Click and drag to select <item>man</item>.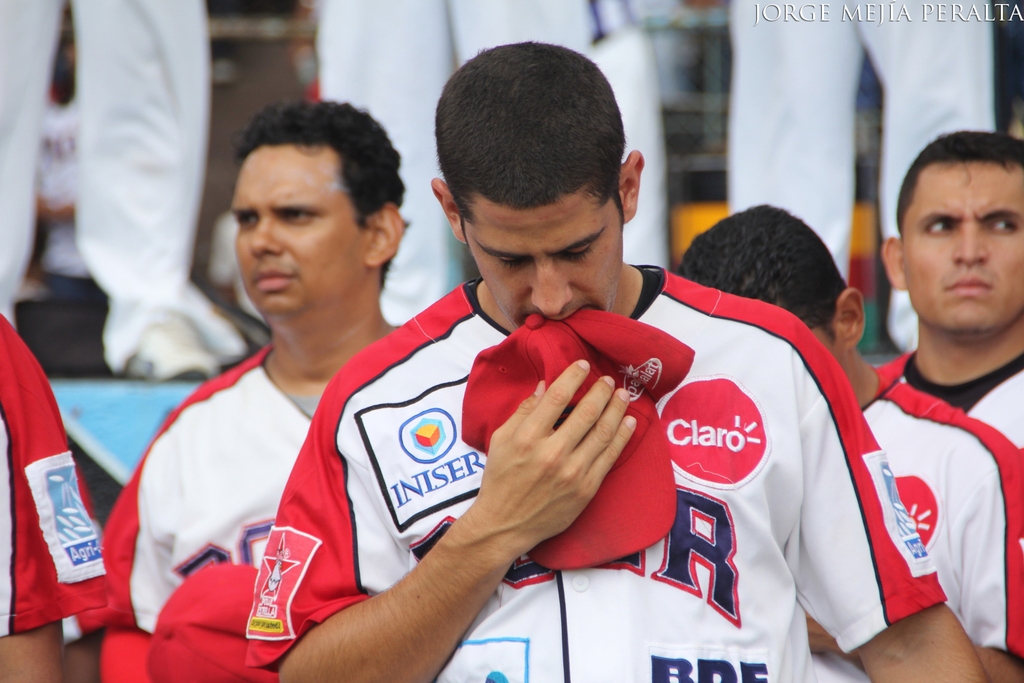
Selection: x1=0, y1=0, x2=250, y2=388.
